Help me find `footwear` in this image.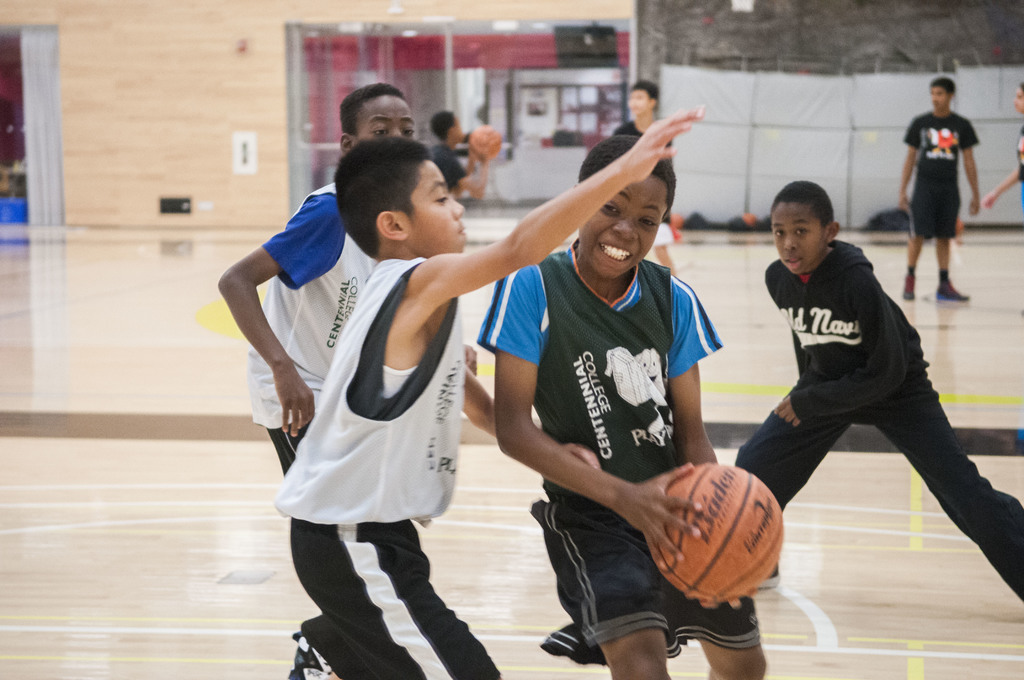
Found it: select_region(932, 278, 971, 303).
